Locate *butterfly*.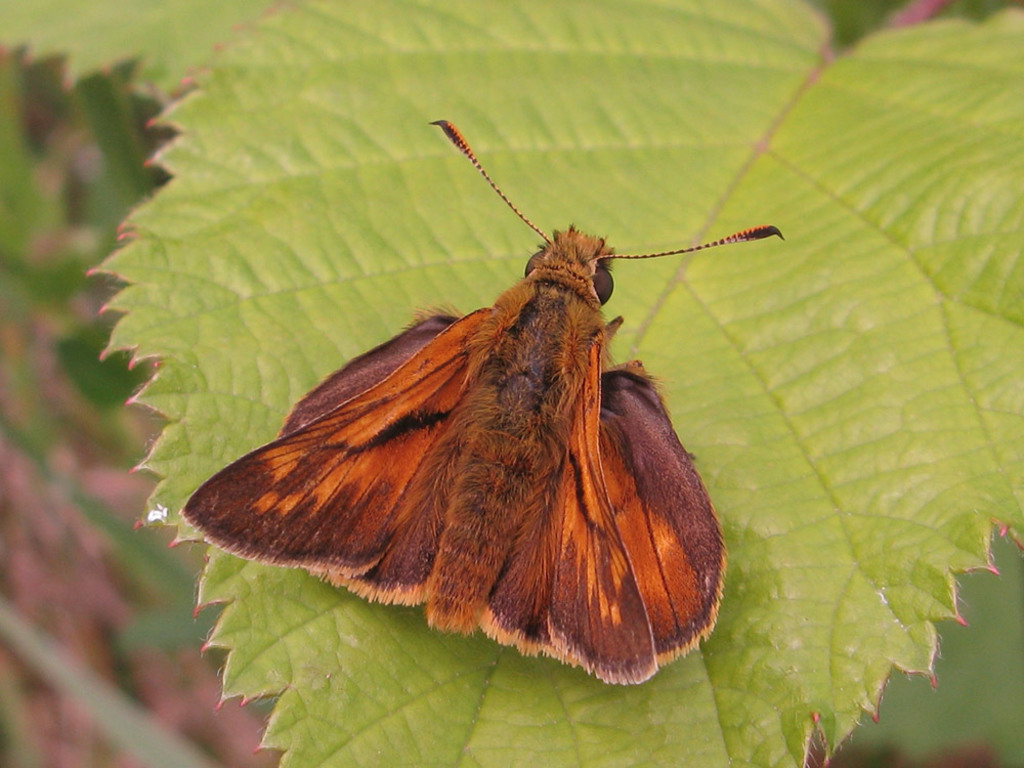
Bounding box: (x1=148, y1=101, x2=798, y2=692).
